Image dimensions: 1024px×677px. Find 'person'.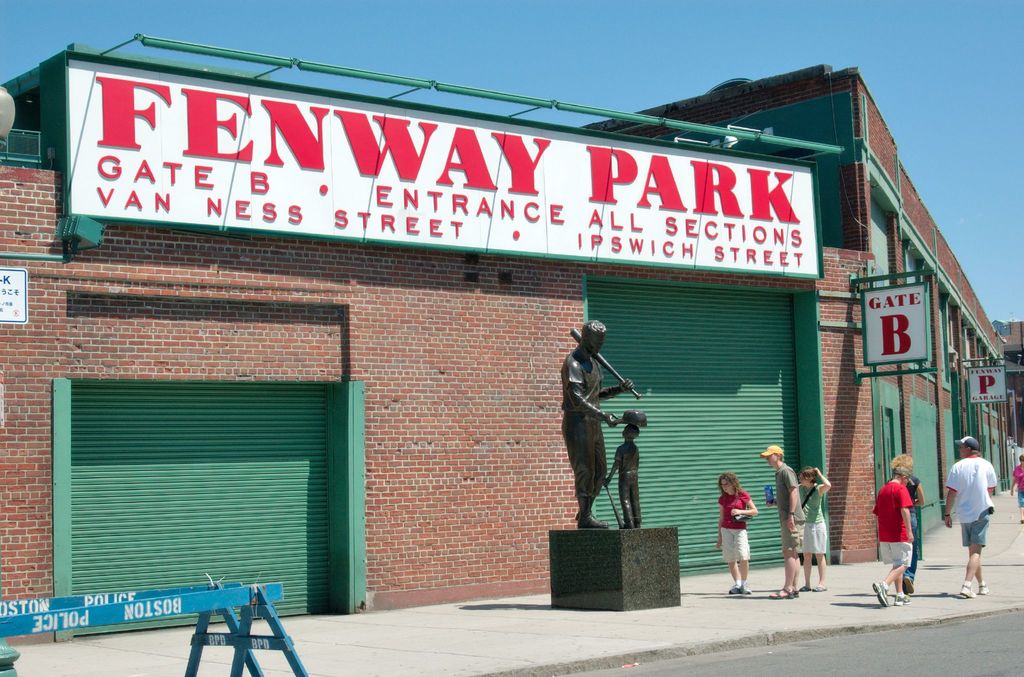
select_region(890, 454, 925, 593).
